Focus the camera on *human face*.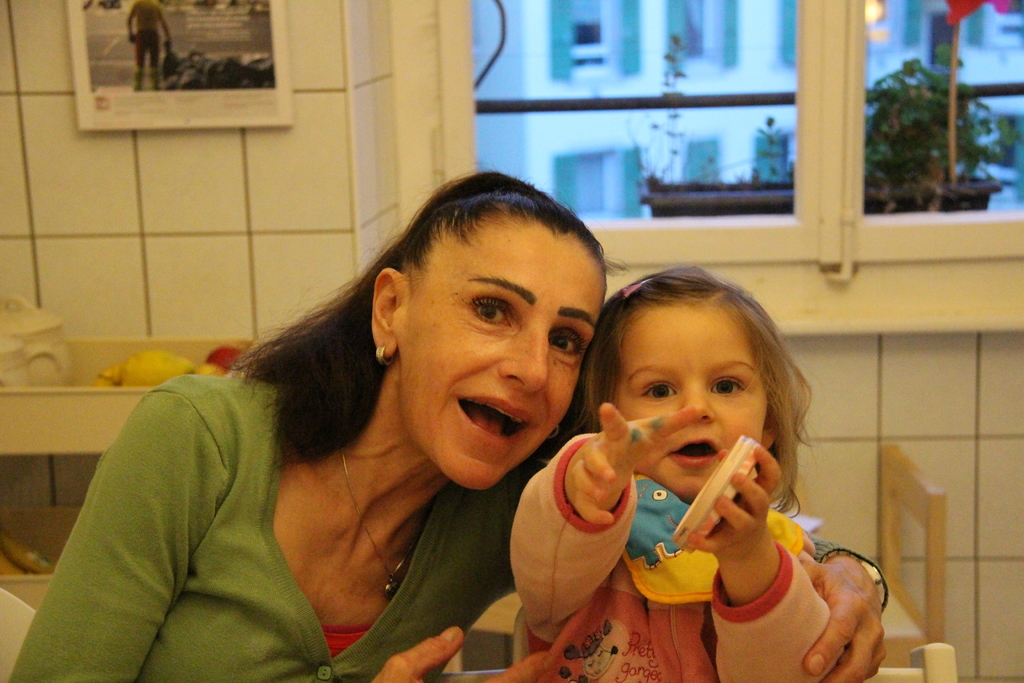
Focus region: locate(396, 214, 604, 488).
